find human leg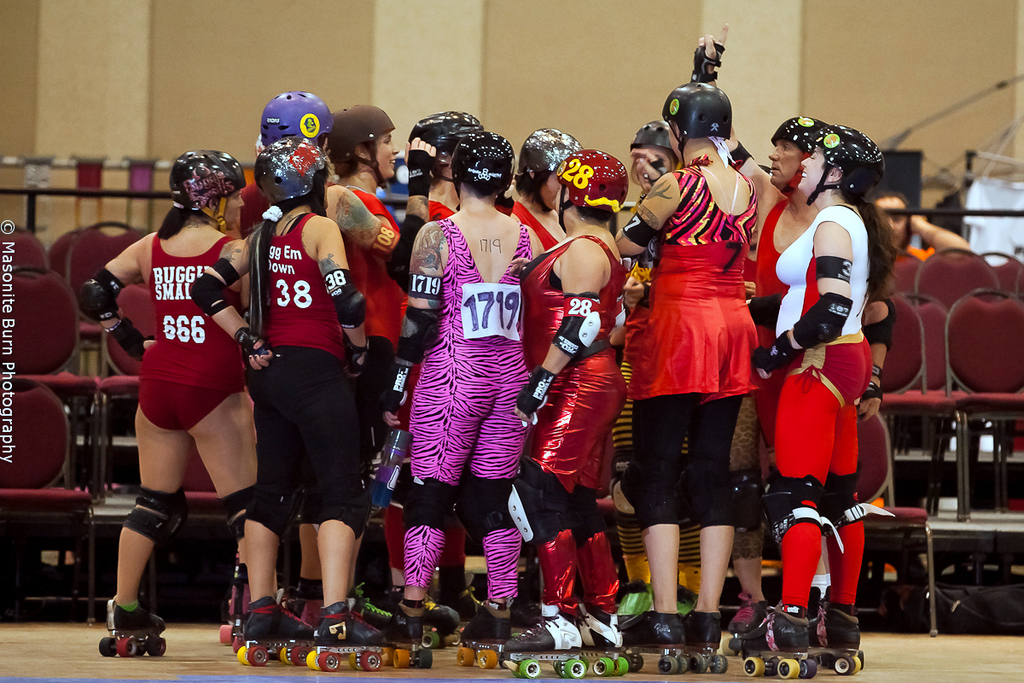
left=244, top=357, right=311, bottom=640
